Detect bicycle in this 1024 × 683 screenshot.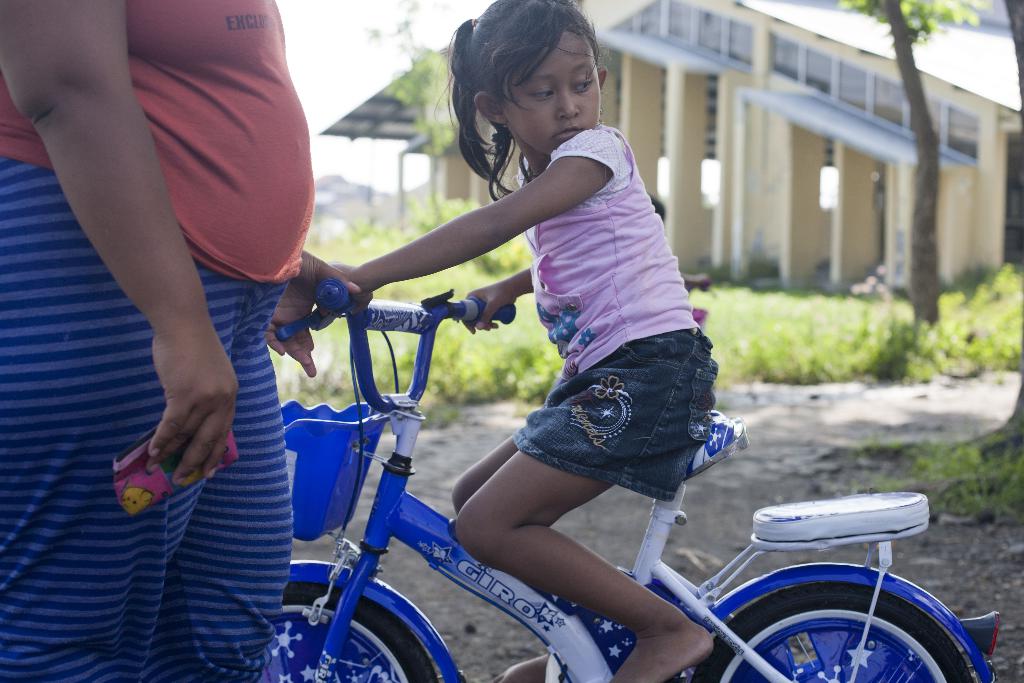
Detection: (left=258, top=284, right=1004, bottom=682).
